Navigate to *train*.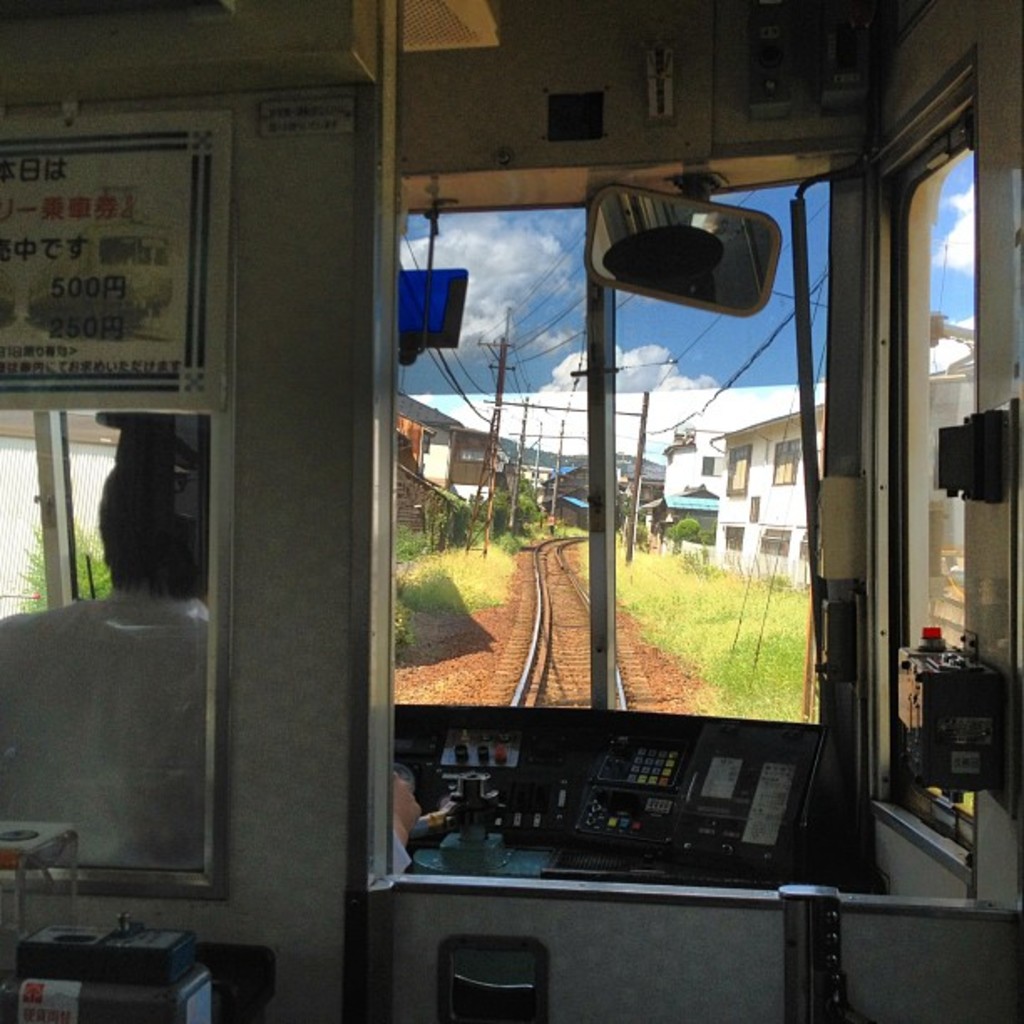
Navigation target: bbox=(0, 0, 1022, 1022).
